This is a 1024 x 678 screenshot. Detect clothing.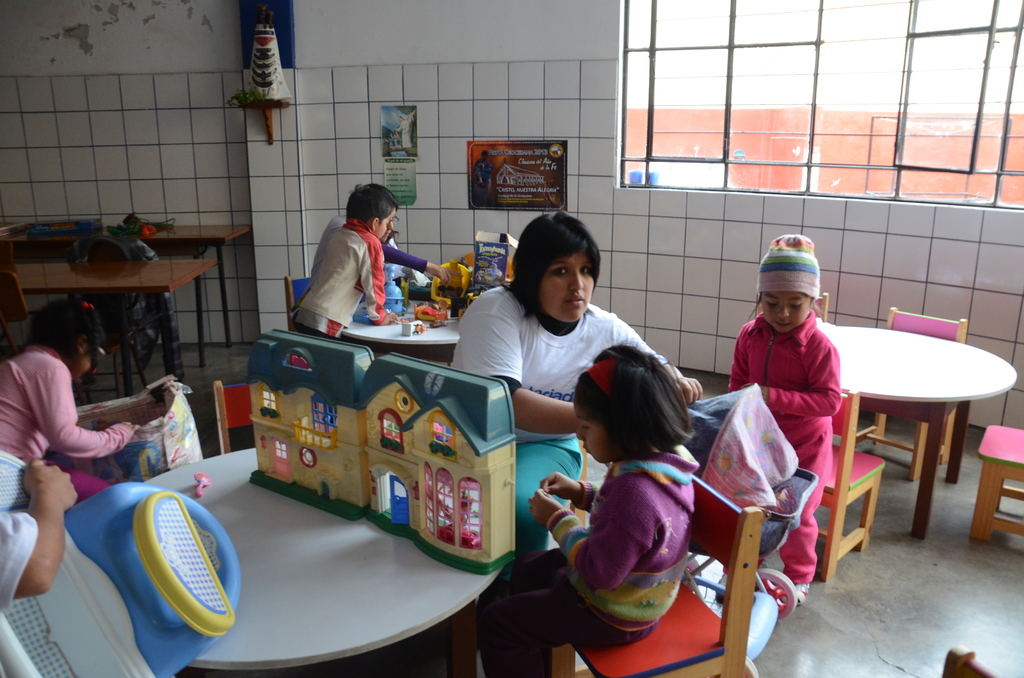
l=299, t=215, r=428, b=291.
